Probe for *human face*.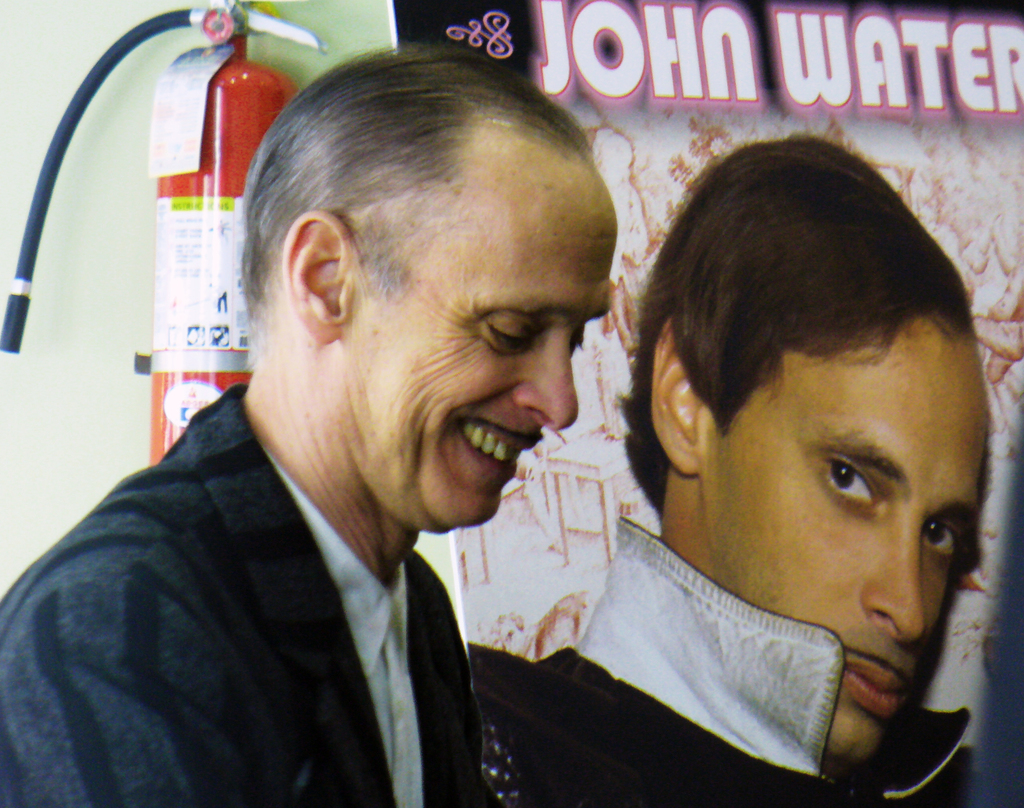
Probe result: left=350, top=161, right=616, bottom=536.
